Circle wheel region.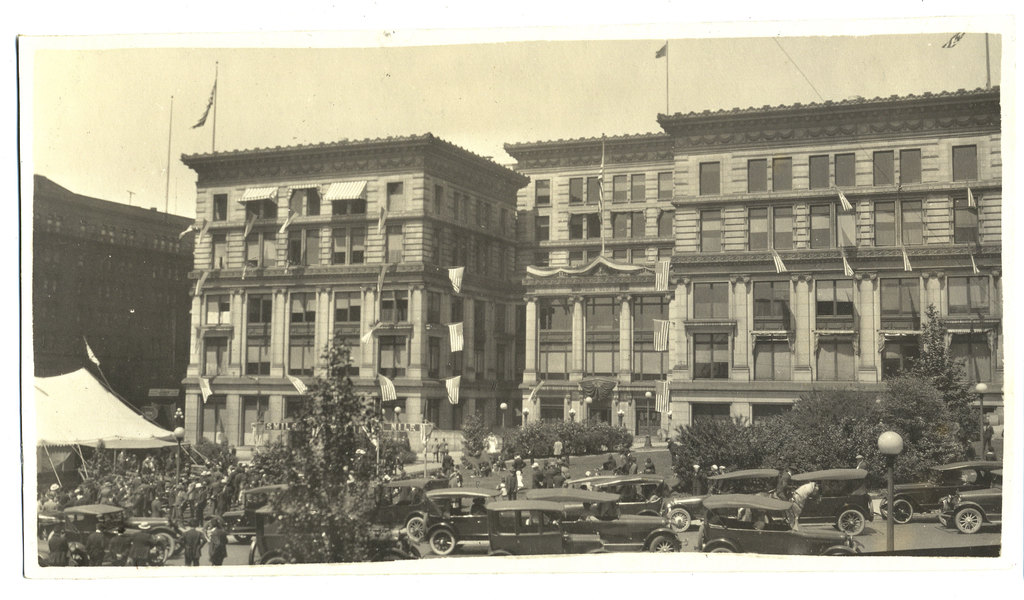
Region: bbox(882, 498, 888, 518).
